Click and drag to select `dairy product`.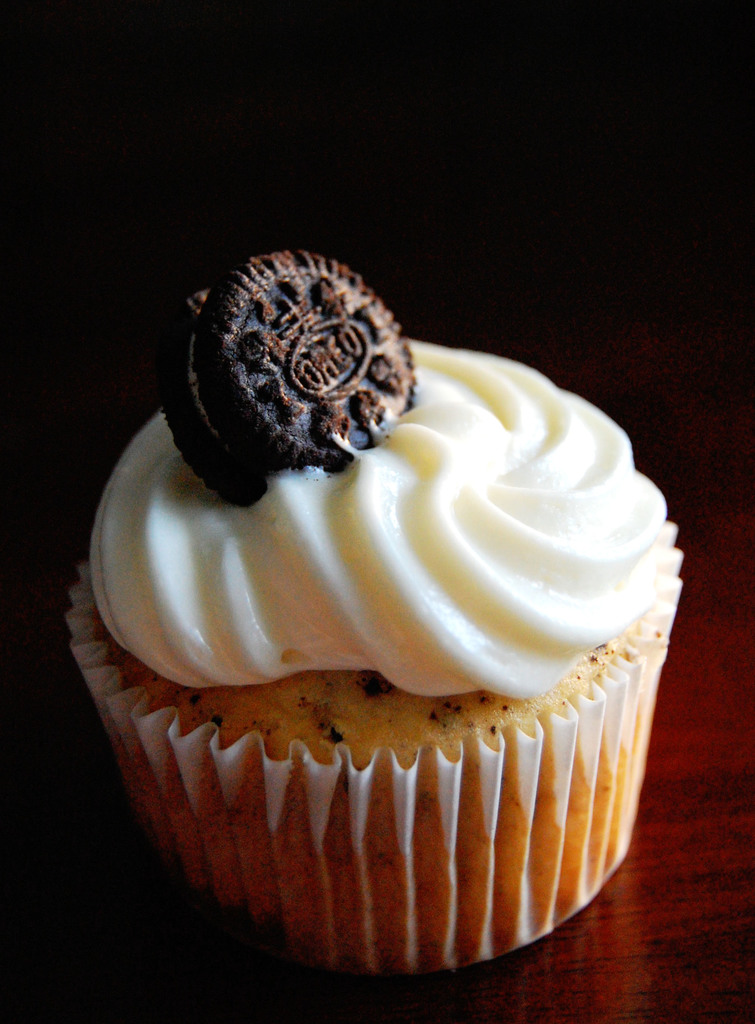
Selection: locate(88, 339, 681, 694).
